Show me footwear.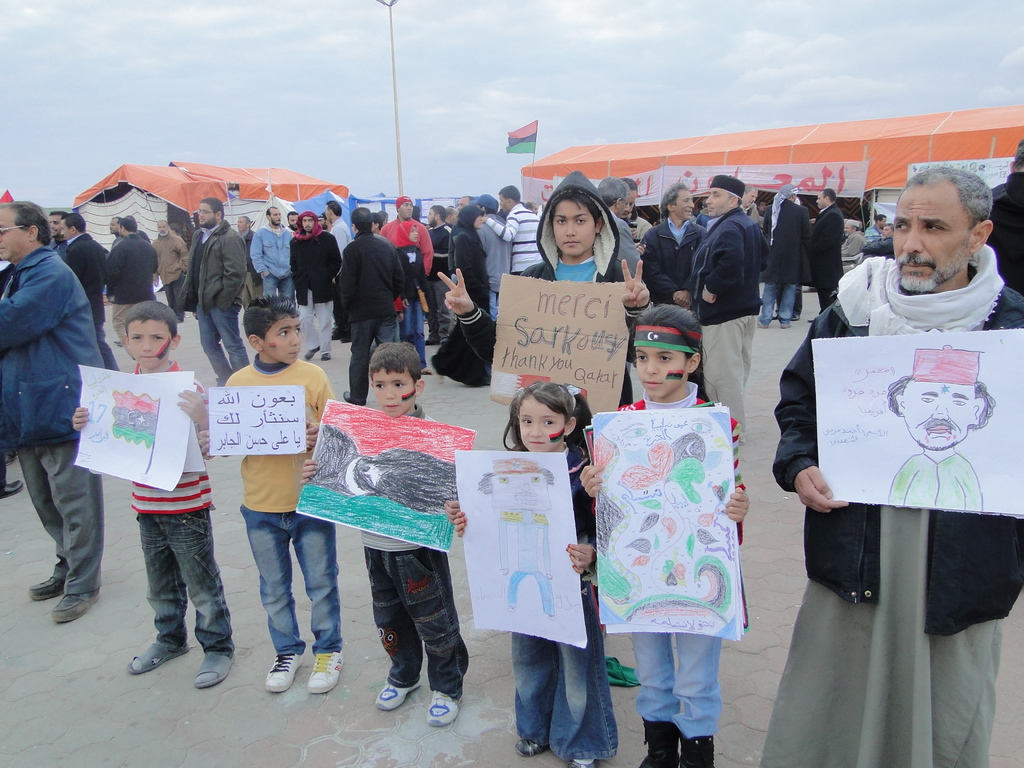
footwear is here: 420:338:435:346.
